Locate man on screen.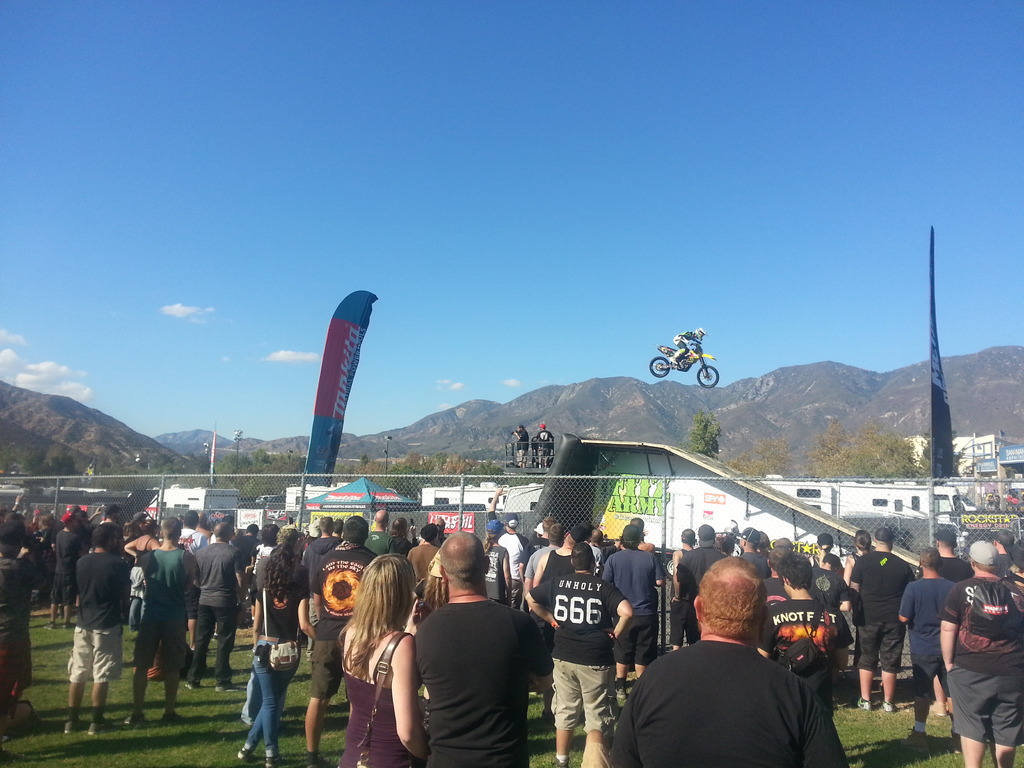
On screen at [615, 518, 656, 555].
